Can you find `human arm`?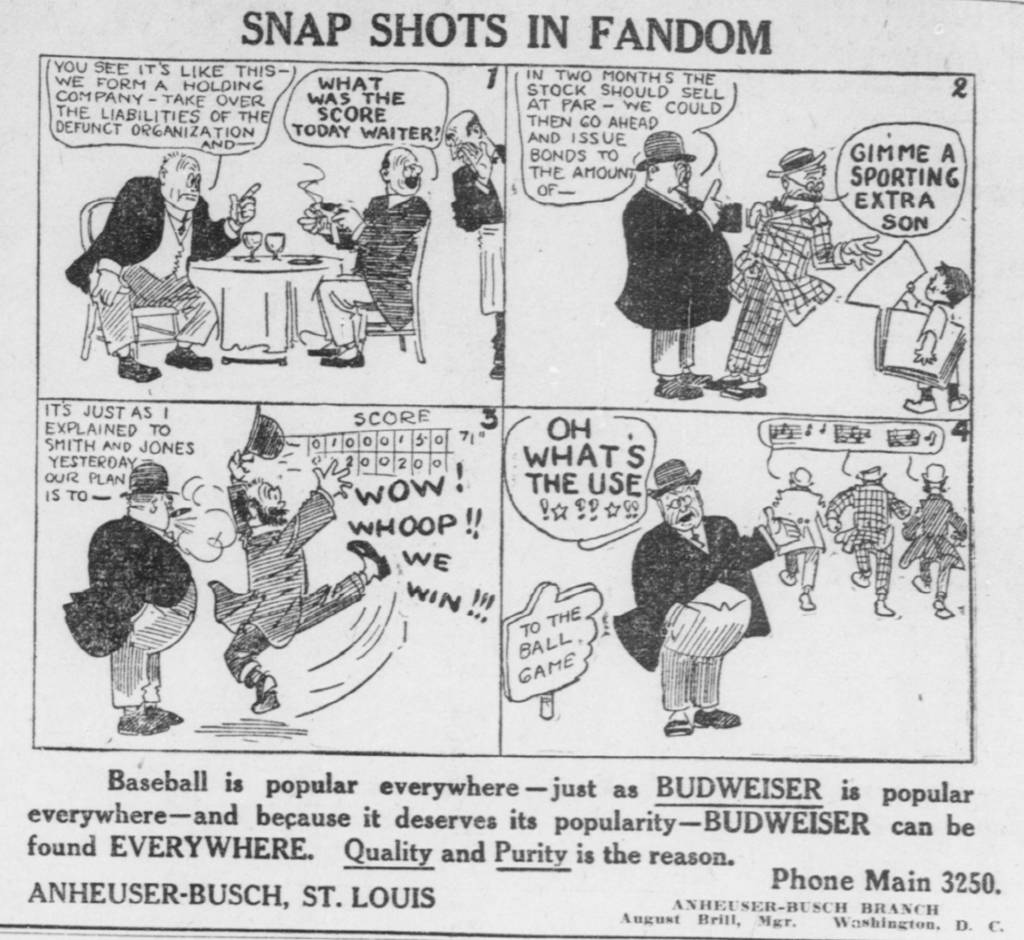
Yes, bounding box: [x1=942, y1=492, x2=984, y2=544].
